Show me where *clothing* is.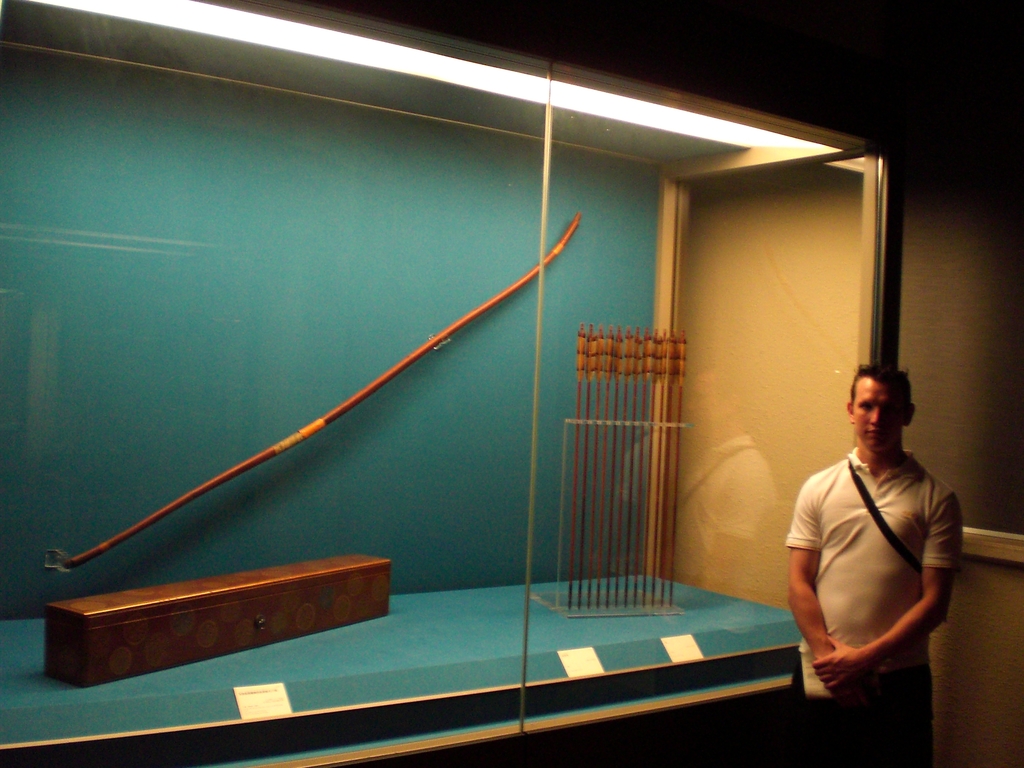
*clothing* is at bbox(792, 441, 964, 767).
